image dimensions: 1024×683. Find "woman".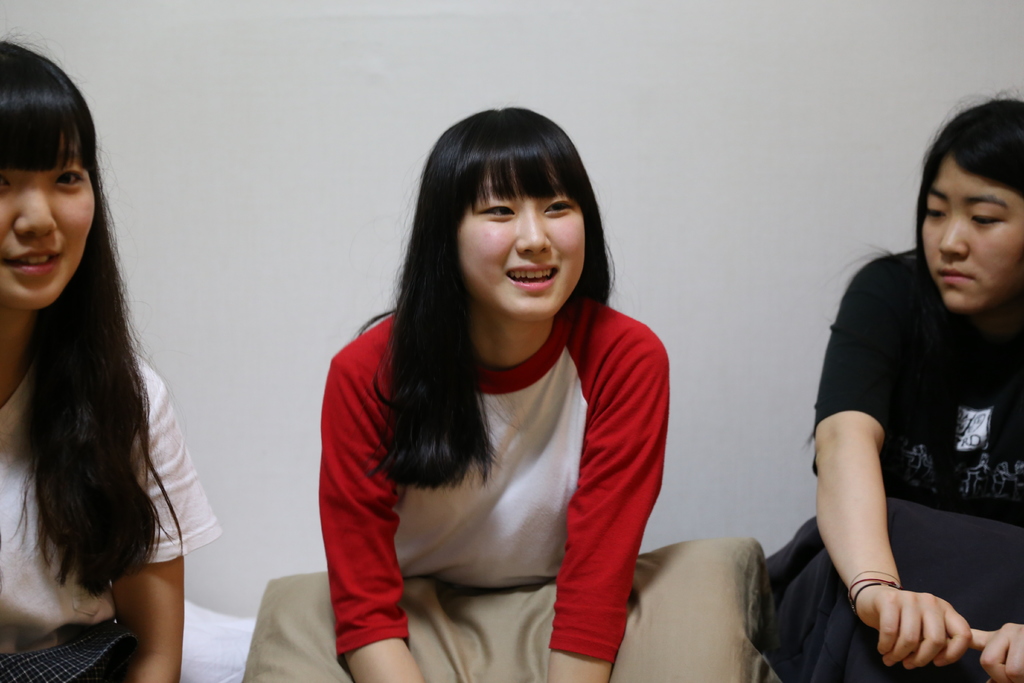
[left=0, top=41, right=218, bottom=682].
